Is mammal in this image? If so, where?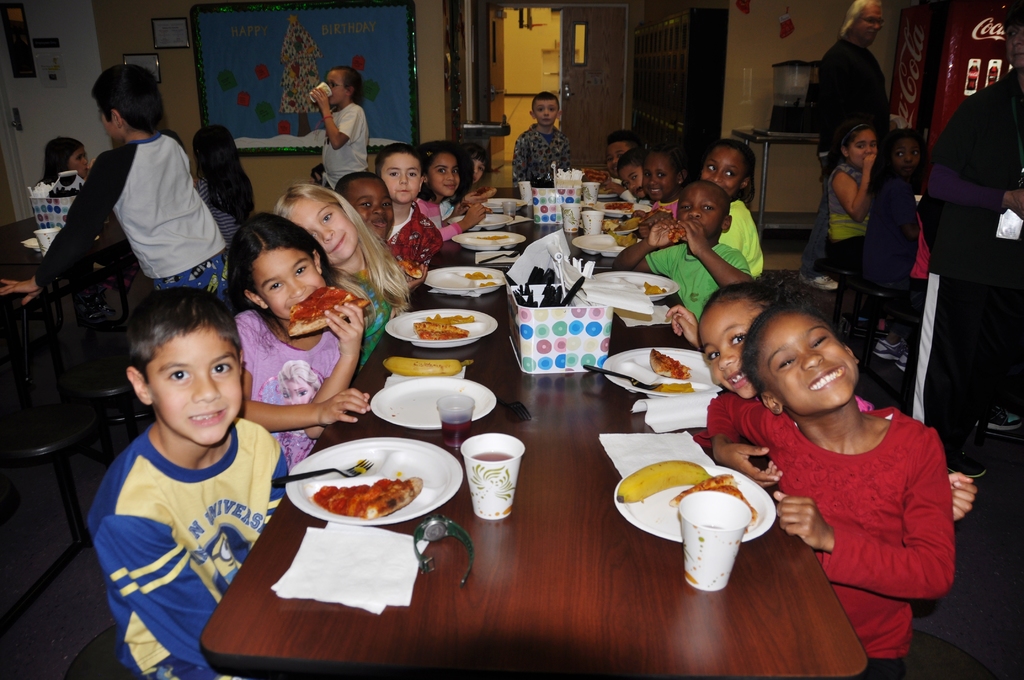
Yes, at bbox(319, 63, 367, 188).
